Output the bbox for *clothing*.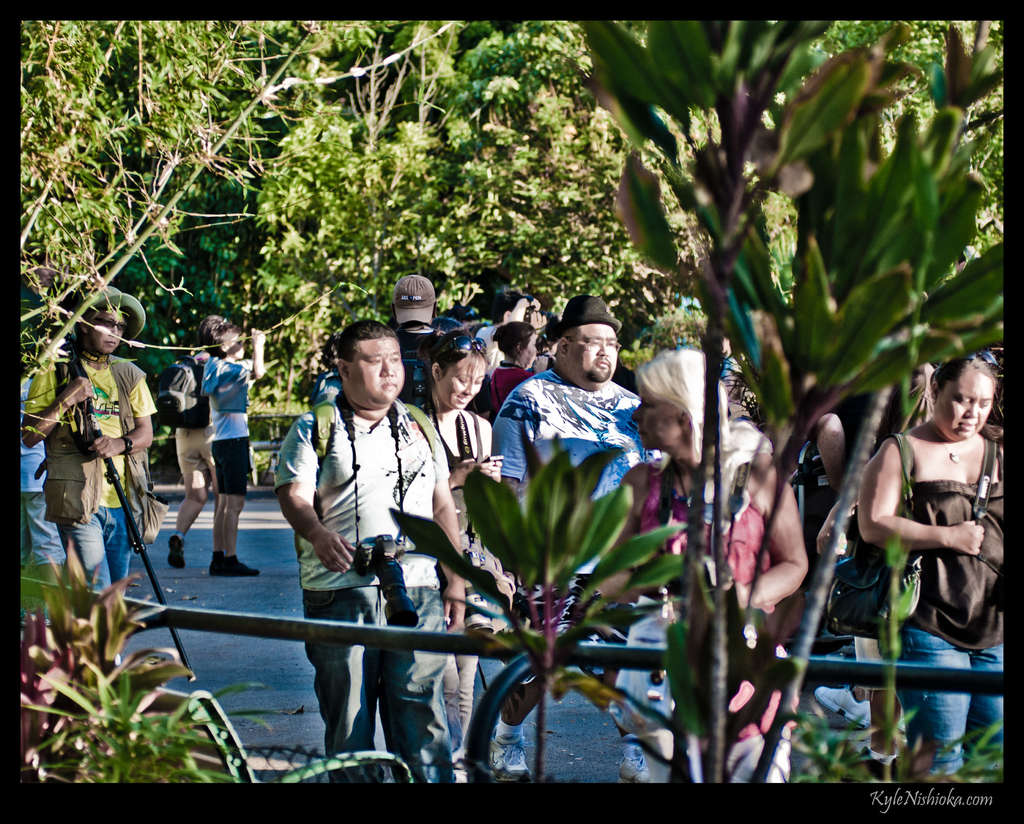
bbox=[630, 453, 799, 782].
